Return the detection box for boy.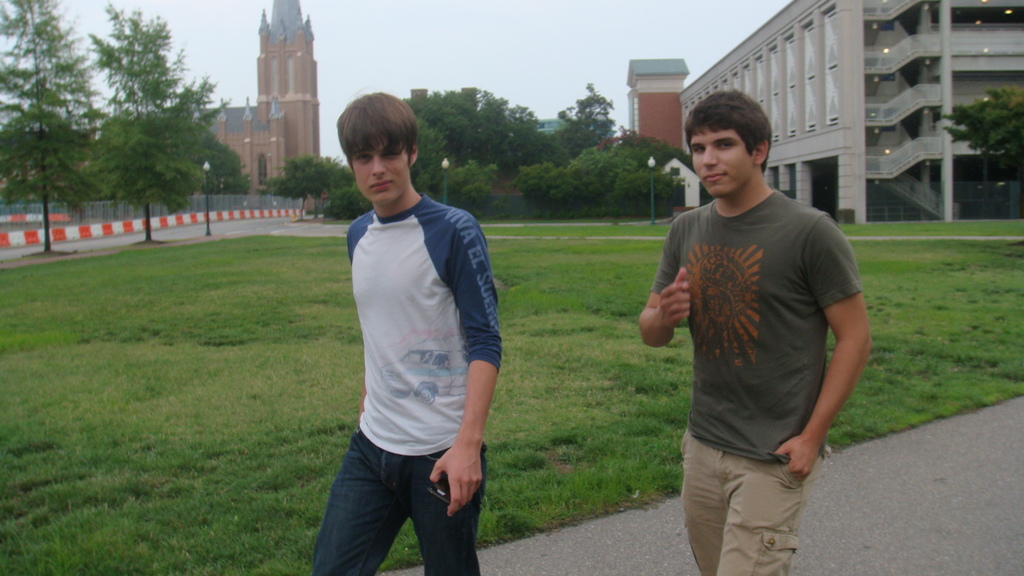
{"left": 291, "top": 76, "right": 509, "bottom": 575}.
